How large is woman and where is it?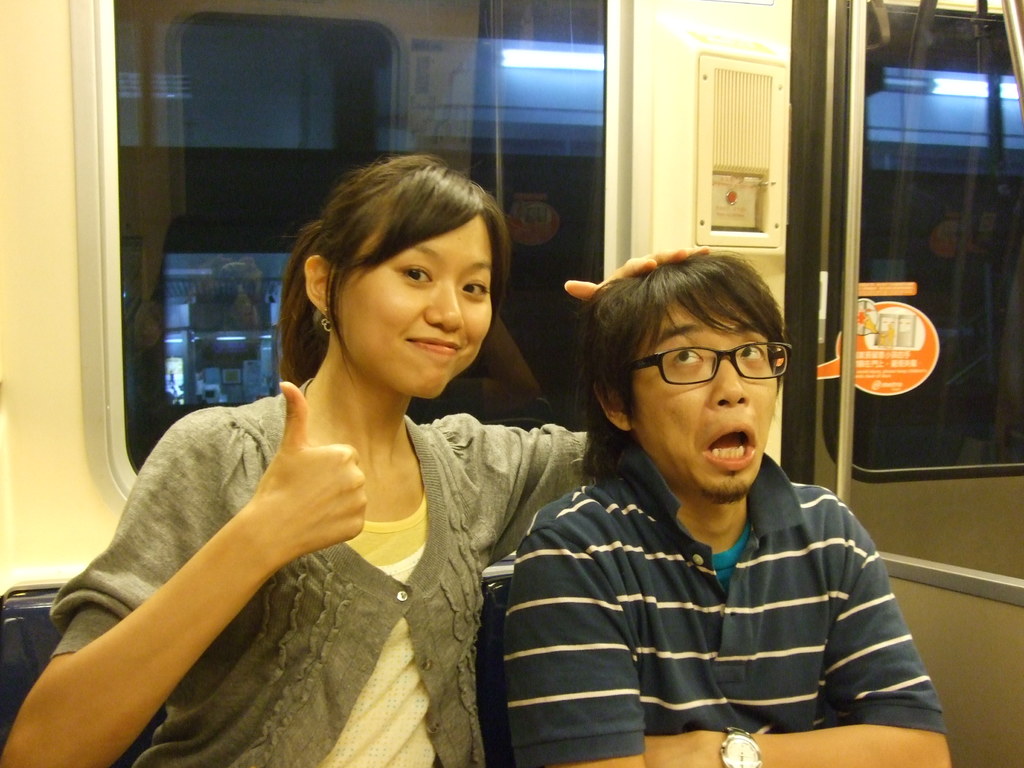
Bounding box: 106, 155, 575, 767.
